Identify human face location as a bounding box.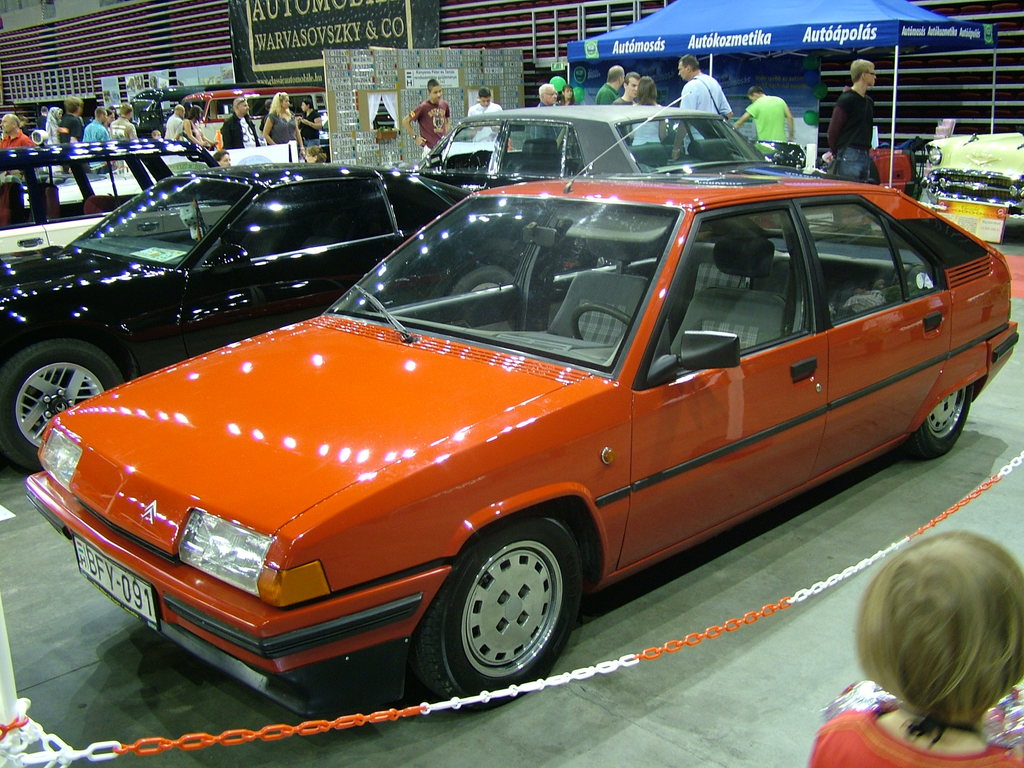
box(300, 99, 310, 113).
